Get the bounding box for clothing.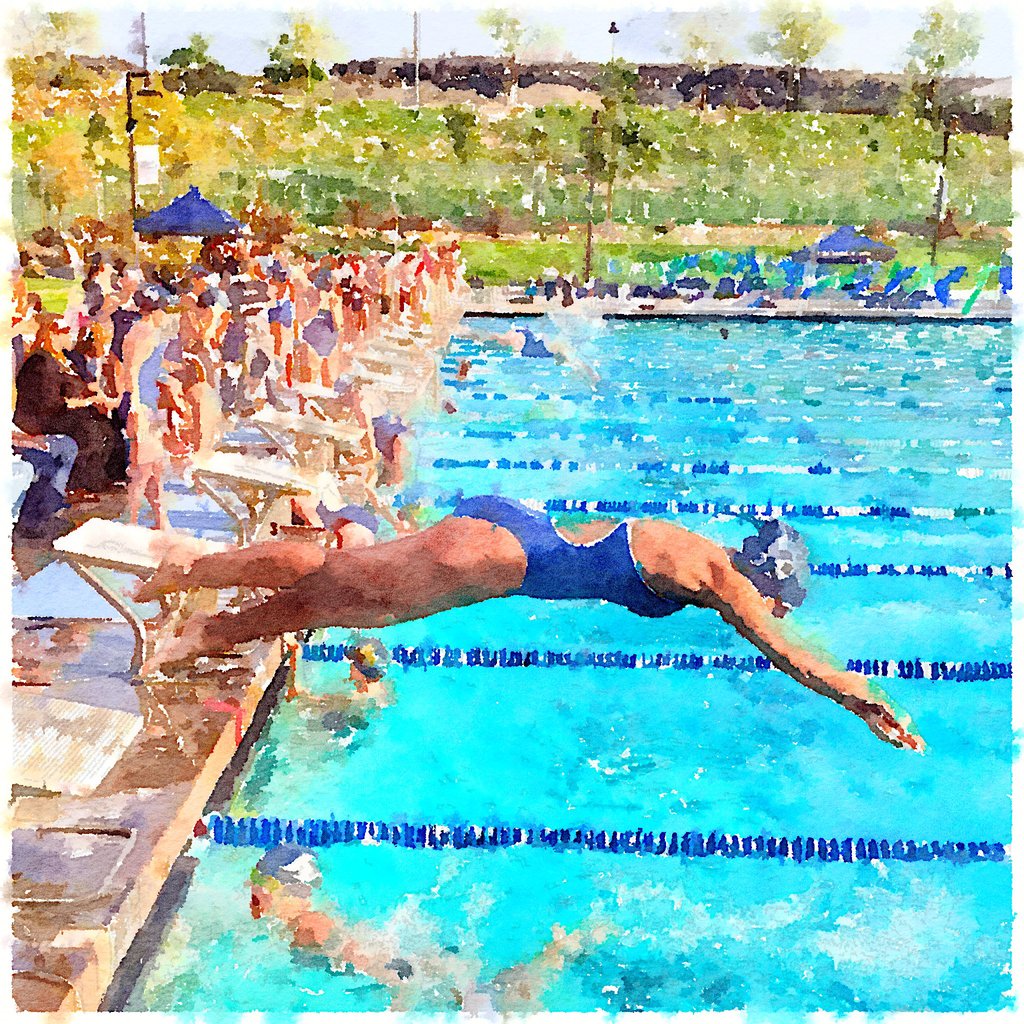
pyautogui.locateOnScreen(456, 497, 692, 619).
